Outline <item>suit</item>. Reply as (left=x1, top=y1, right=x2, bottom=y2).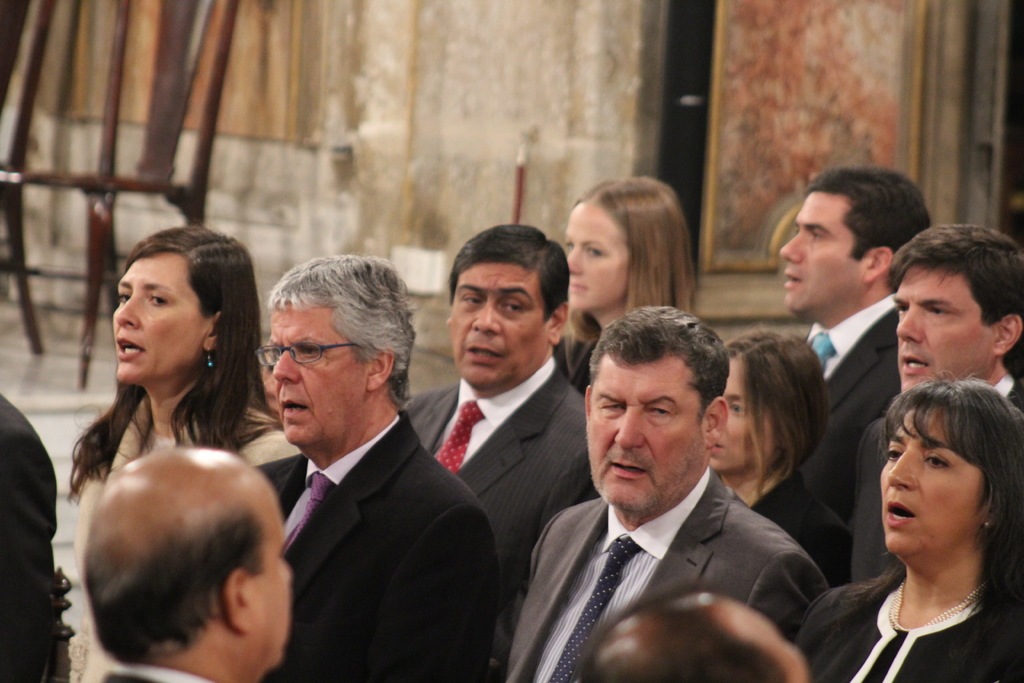
(left=399, top=354, right=609, bottom=625).
